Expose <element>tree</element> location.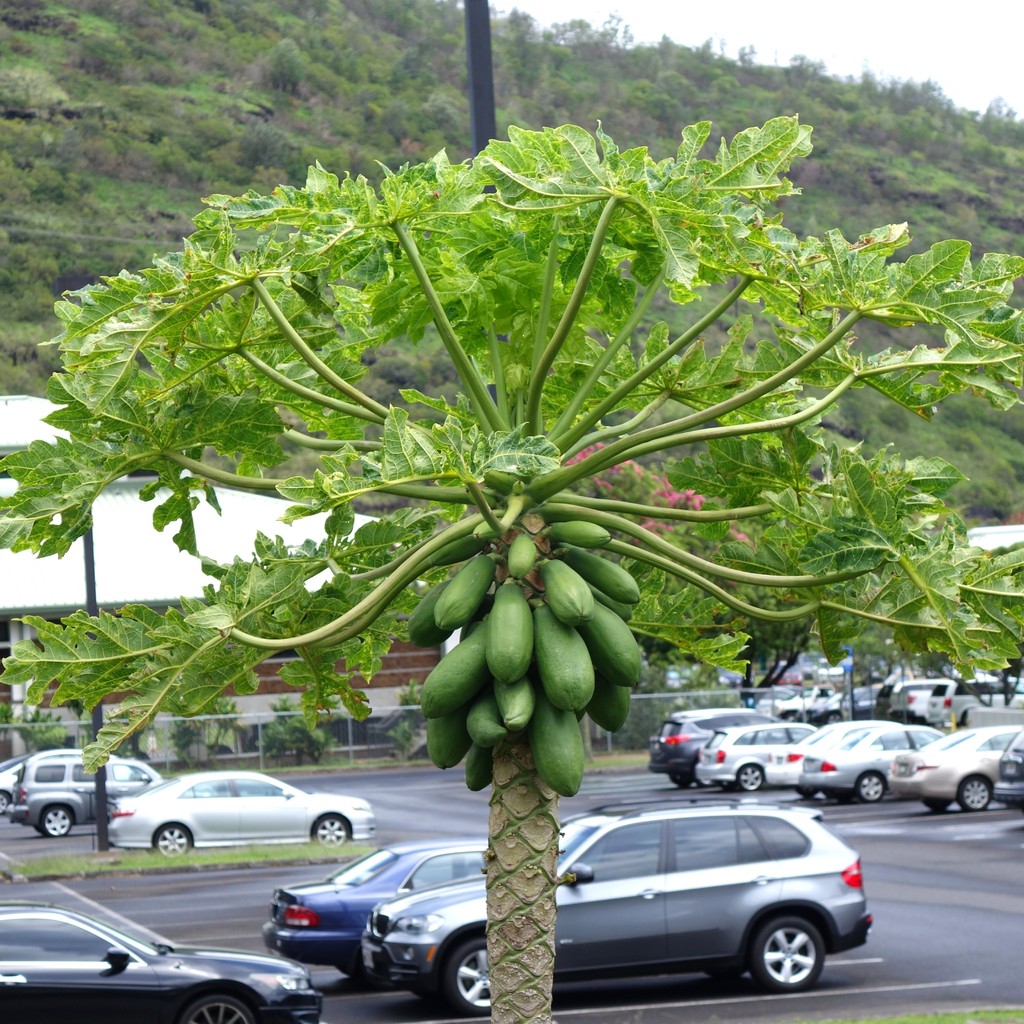
Exposed at [0, 121, 1023, 1023].
